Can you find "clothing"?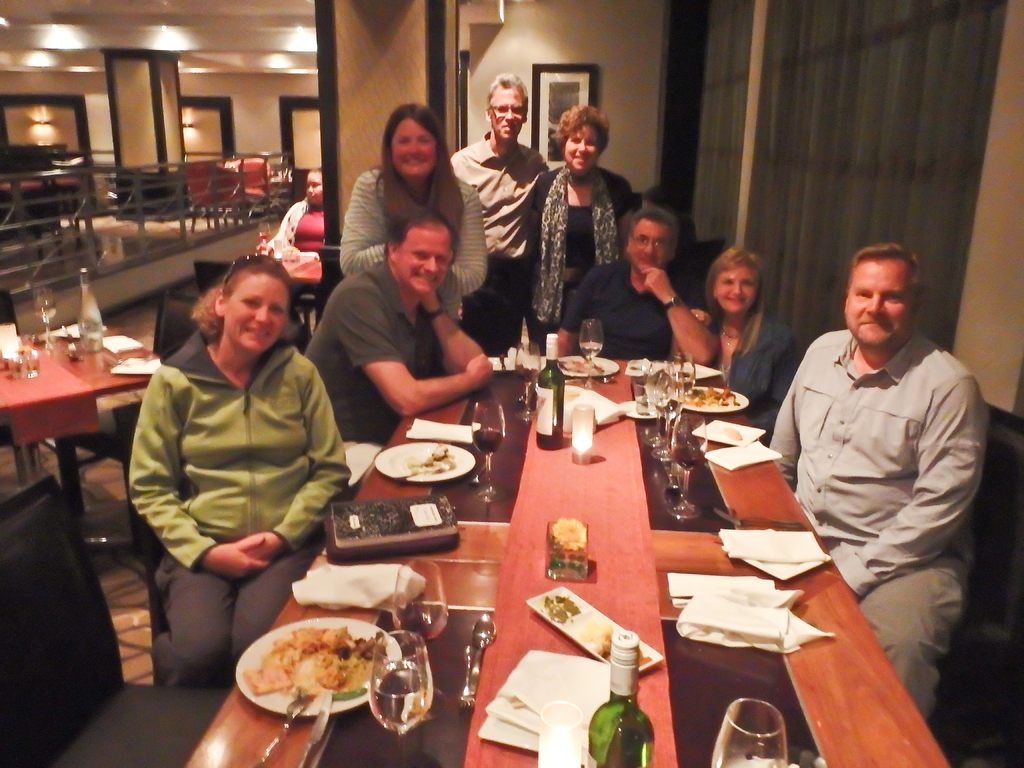
Yes, bounding box: 768, 320, 989, 724.
